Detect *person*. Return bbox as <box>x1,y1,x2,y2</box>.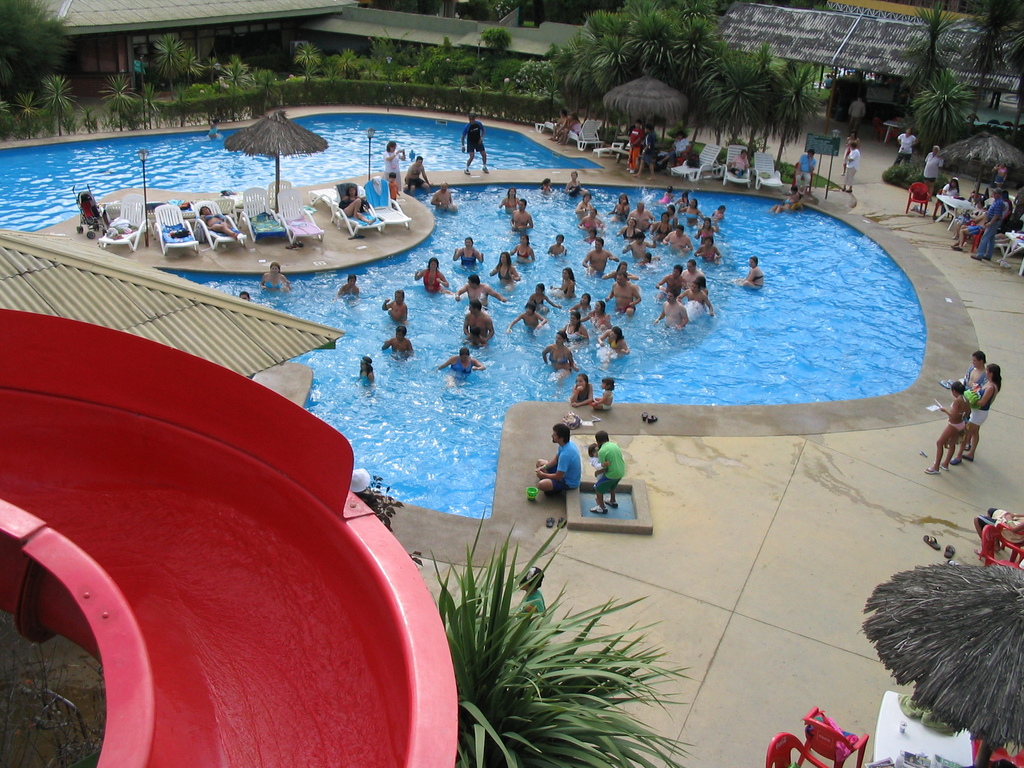
<box>559,261,584,300</box>.
